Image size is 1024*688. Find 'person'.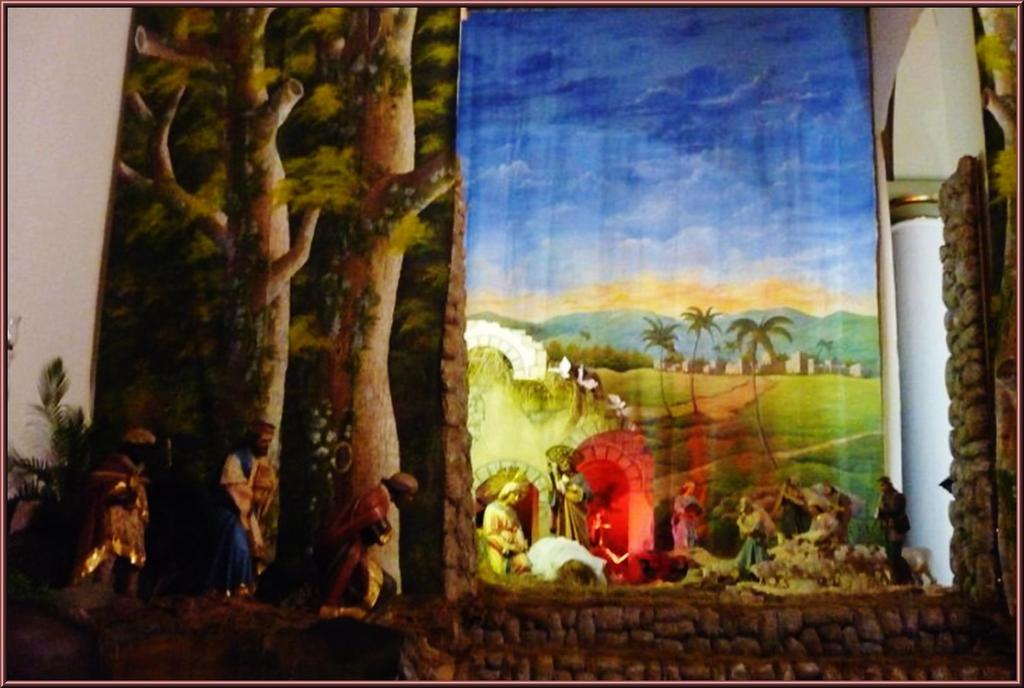
locate(735, 496, 774, 573).
